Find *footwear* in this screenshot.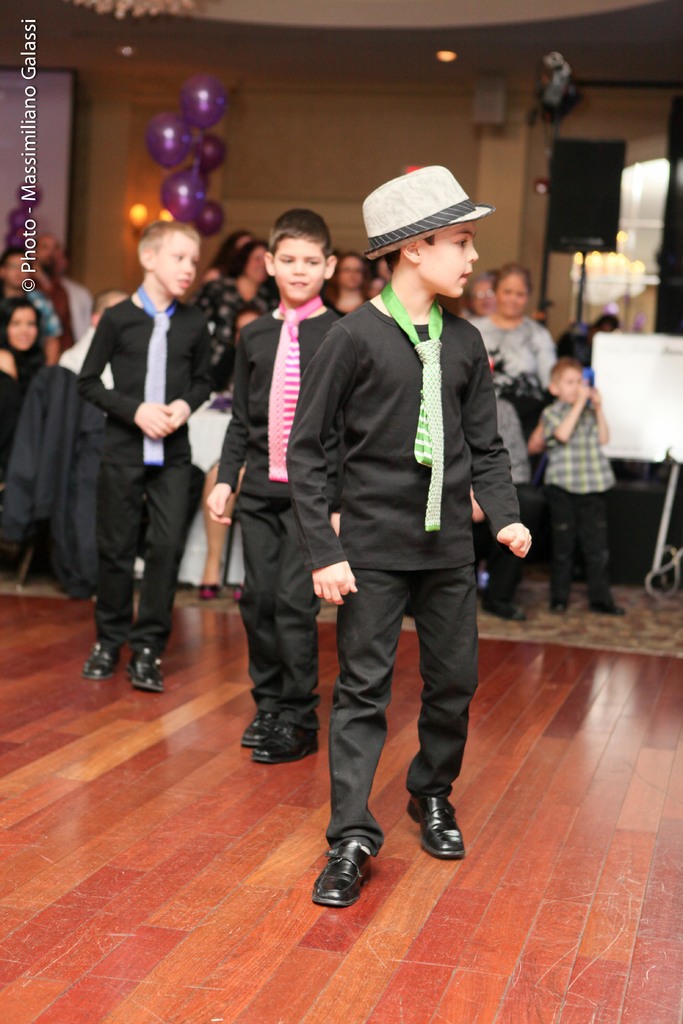
The bounding box for *footwear* is box=[546, 591, 570, 614].
